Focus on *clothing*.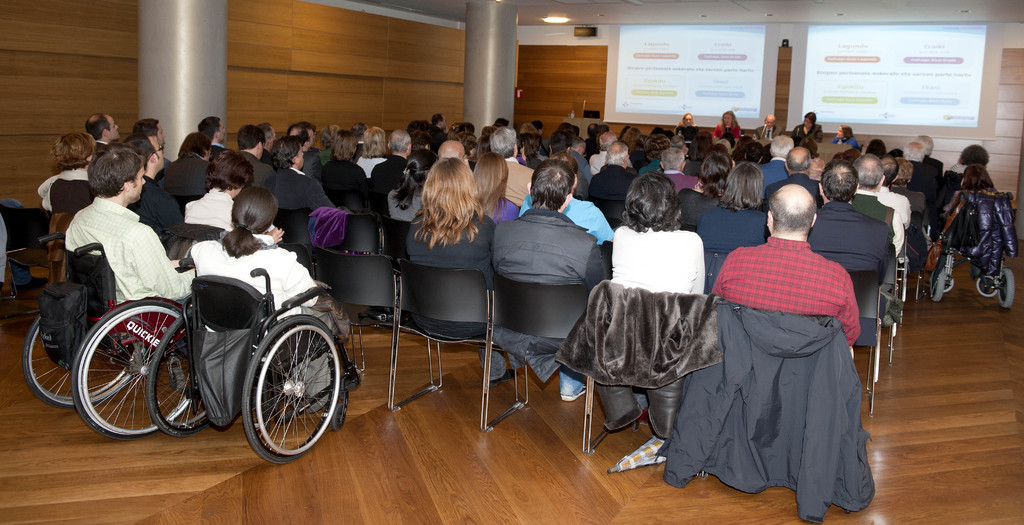
Focused at [751, 122, 781, 146].
